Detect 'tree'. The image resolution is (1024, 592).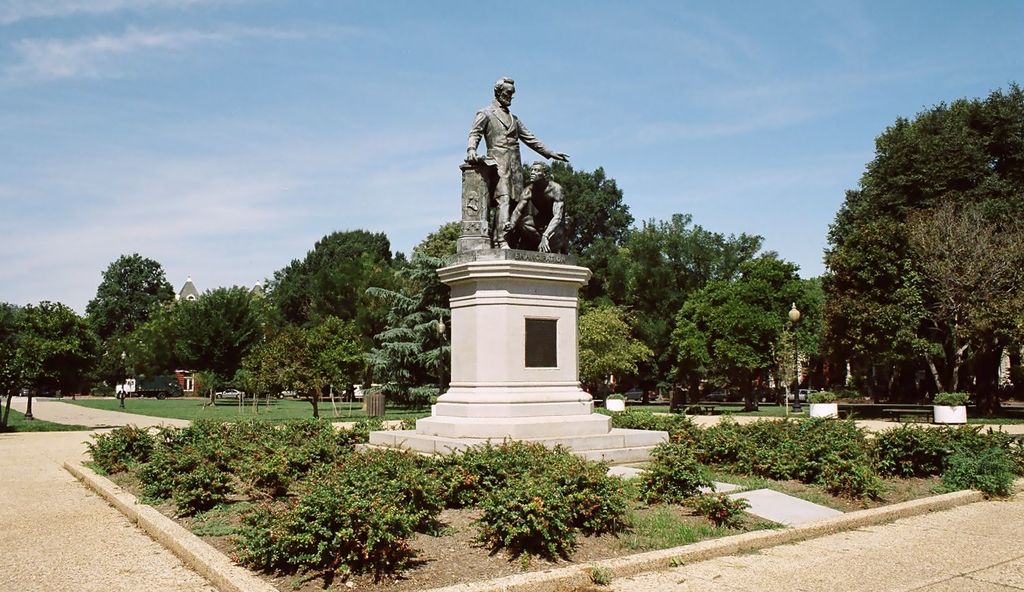
region(86, 238, 170, 328).
